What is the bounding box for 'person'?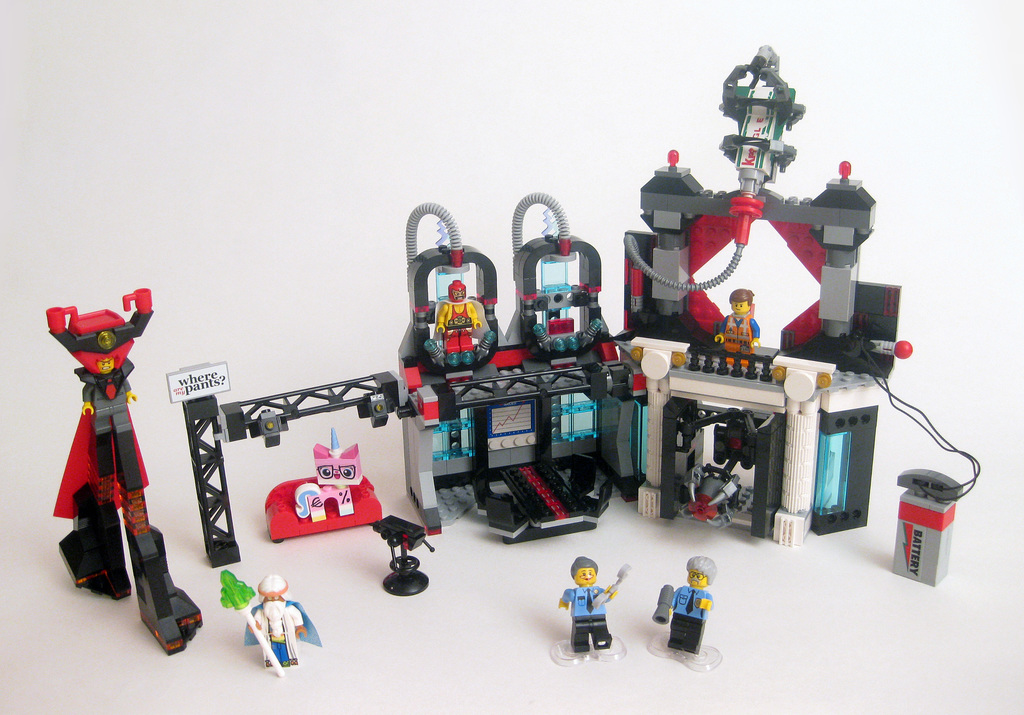
(x1=712, y1=291, x2=756, y2=372).
